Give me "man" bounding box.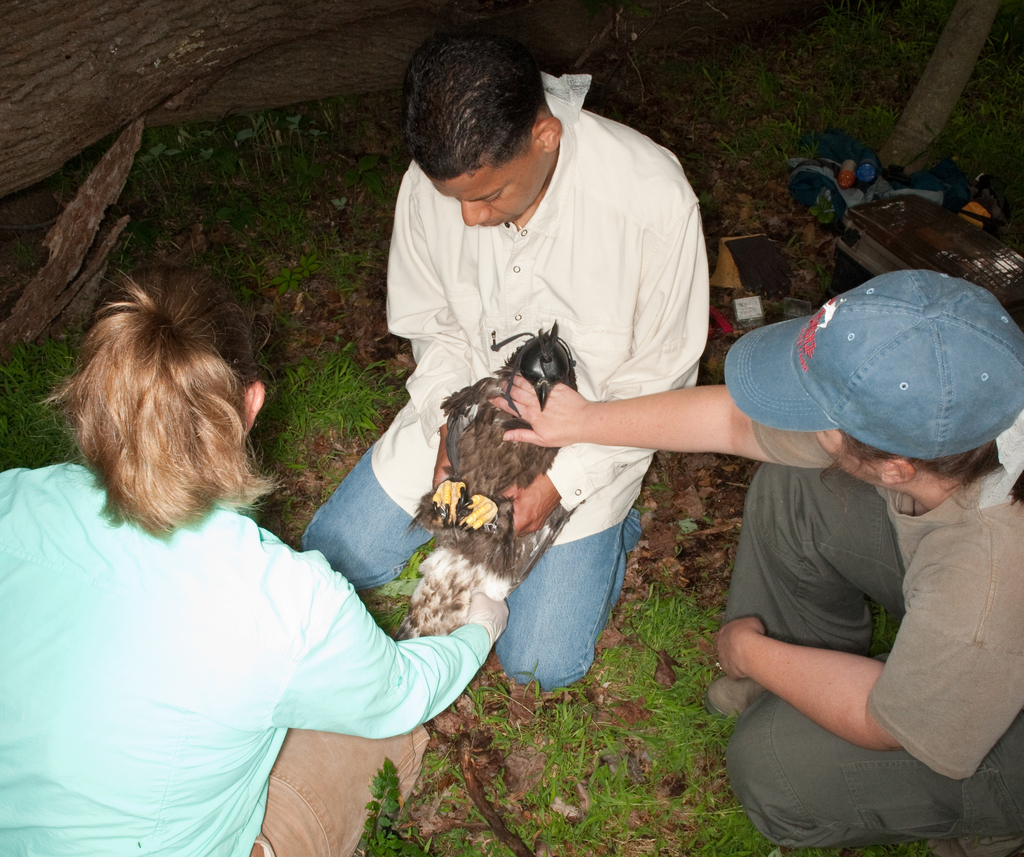
<bbox>490, 270, 1023, 856</bbox>.
